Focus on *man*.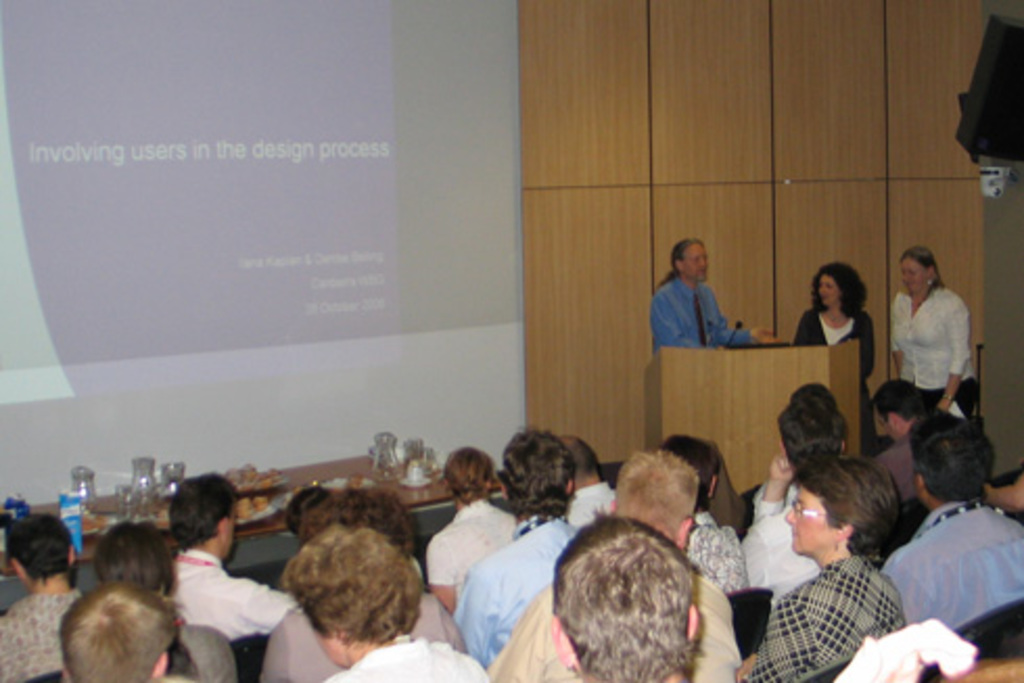
Focused at detection(560, 428, 612, 522).
